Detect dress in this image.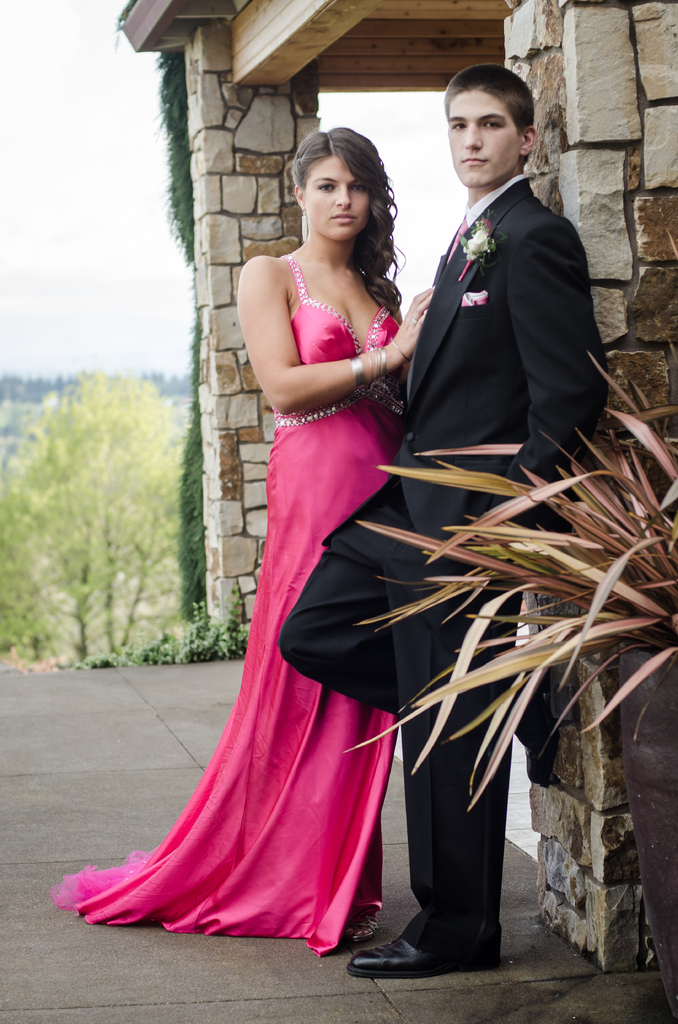
Detection: <box>56,256,403,956</box>.
